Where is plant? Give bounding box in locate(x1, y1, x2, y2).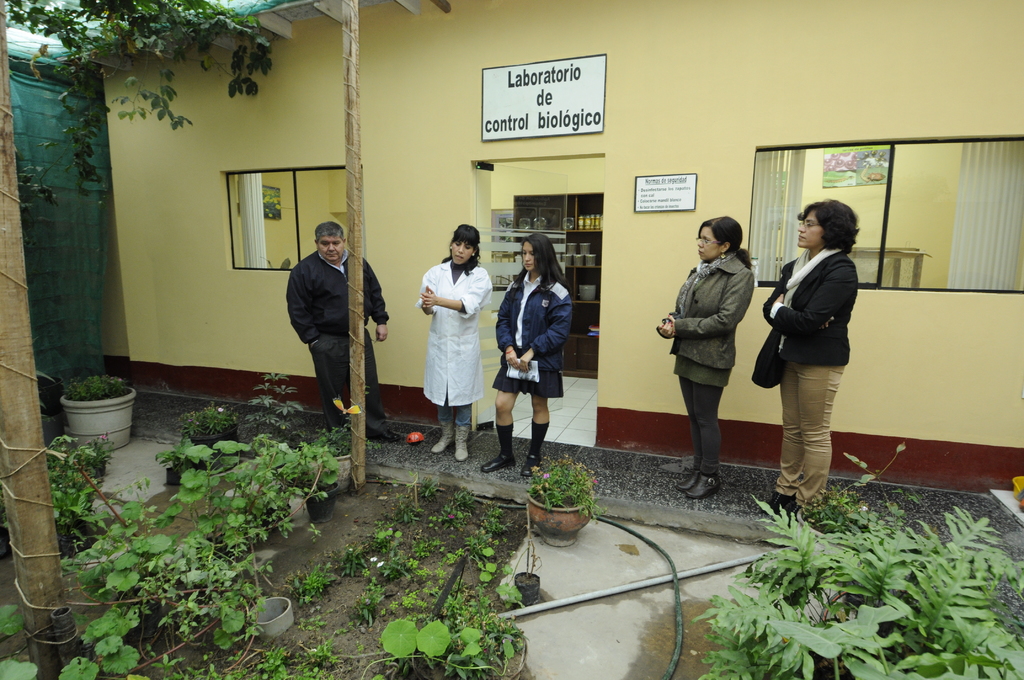
locate(47, 601, 144, 679).
